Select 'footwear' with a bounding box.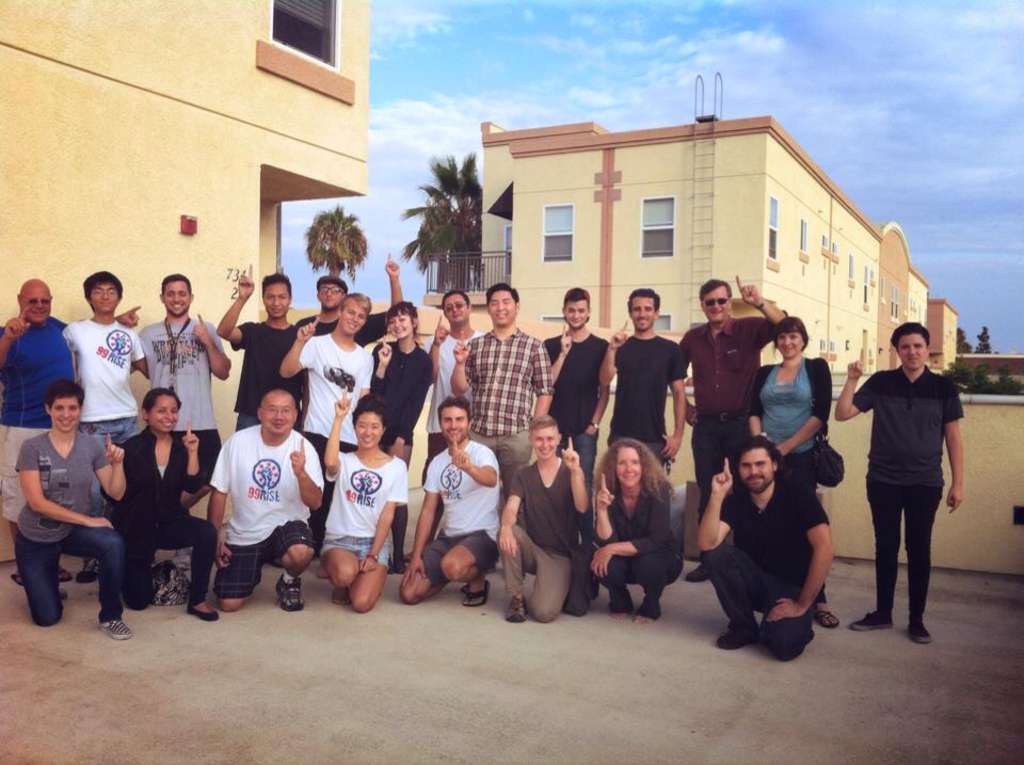
(42,556,65,579).
